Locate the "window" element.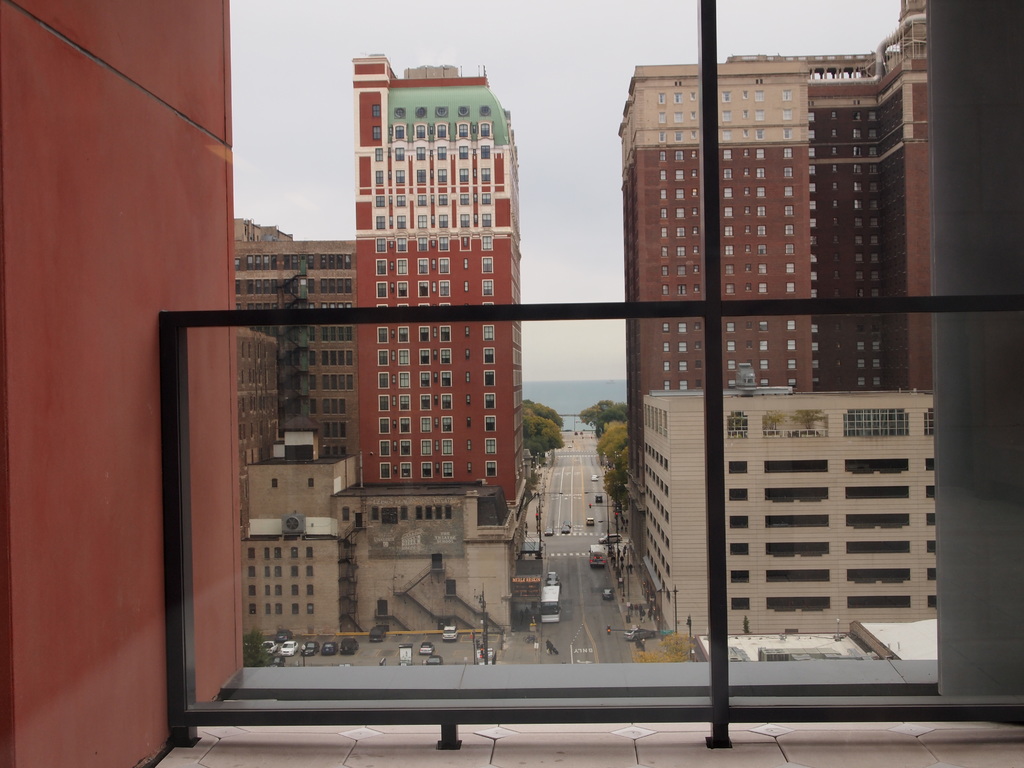
Element bbox: 758, 244, 764, 253.
